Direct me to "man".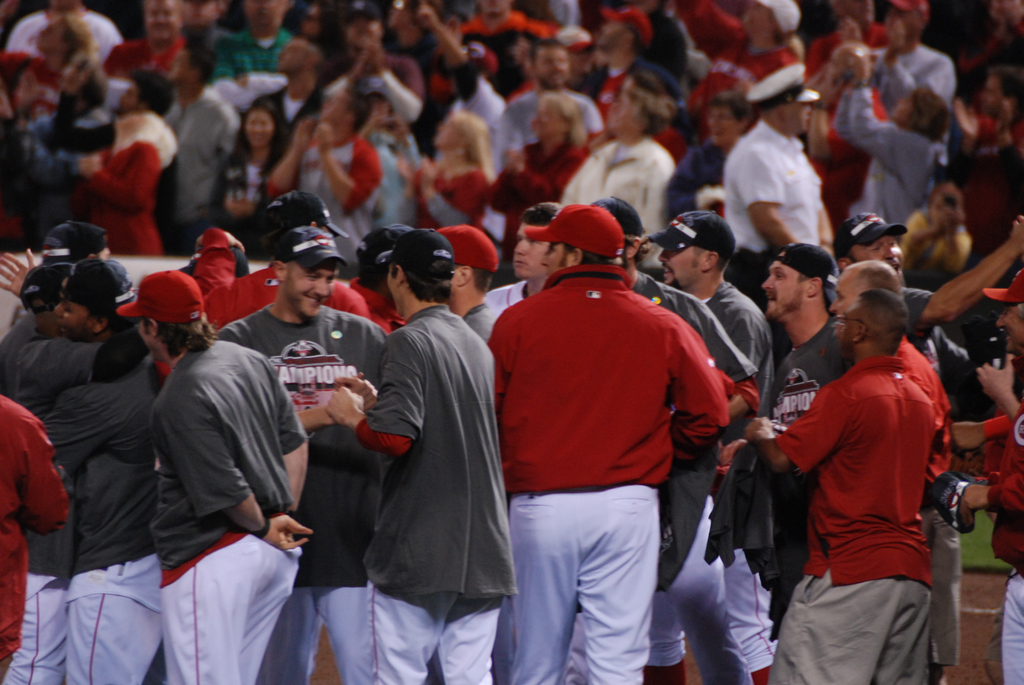
Direction: detection(767, 294, 940, 684).
